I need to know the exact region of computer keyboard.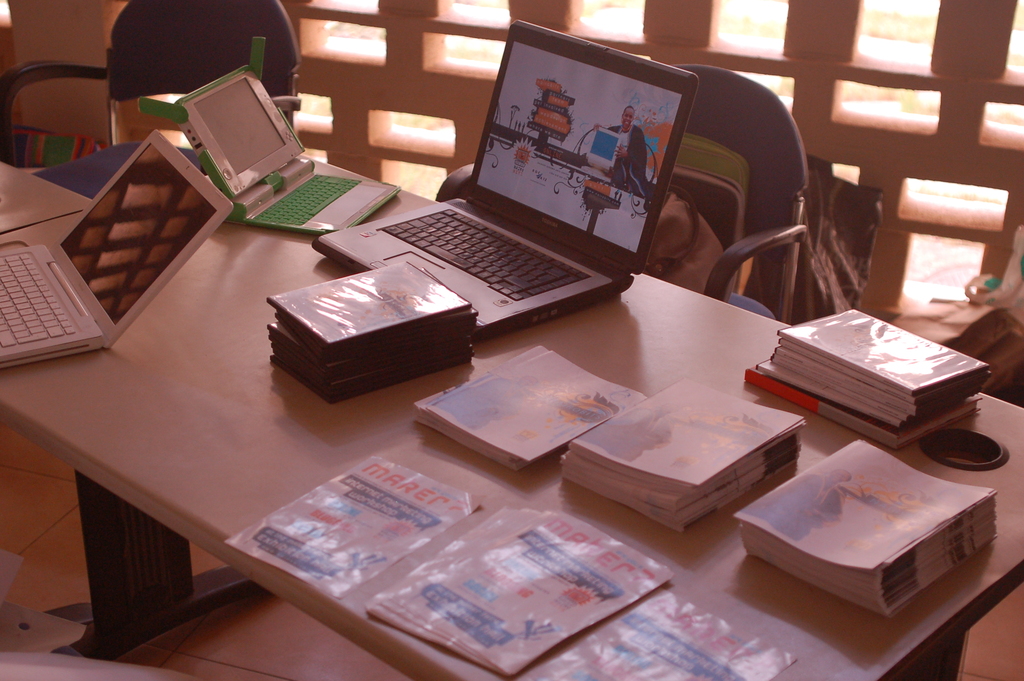
Region: BBox(257, 172, 362, 229).
